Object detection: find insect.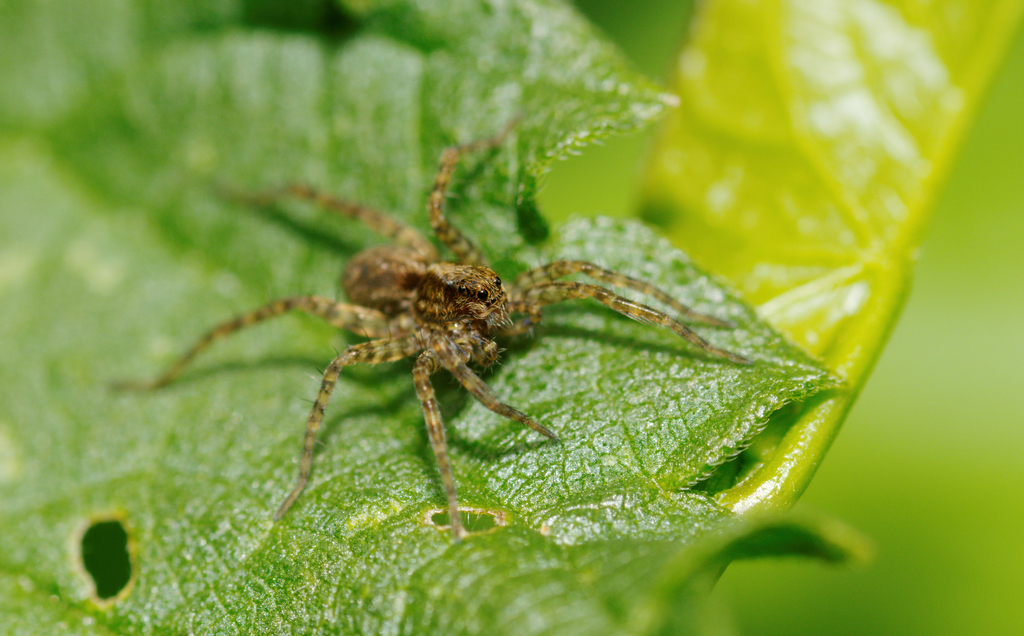
region(104, 119, 751, 540).
